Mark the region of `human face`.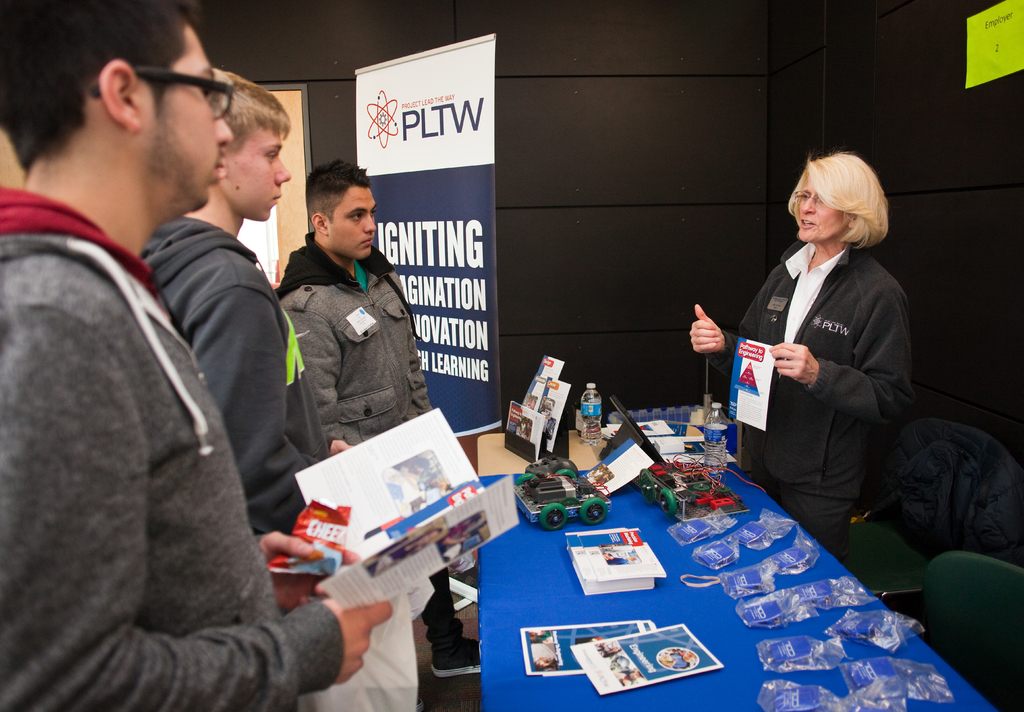
Region: box(228, 123, 289, 219).
